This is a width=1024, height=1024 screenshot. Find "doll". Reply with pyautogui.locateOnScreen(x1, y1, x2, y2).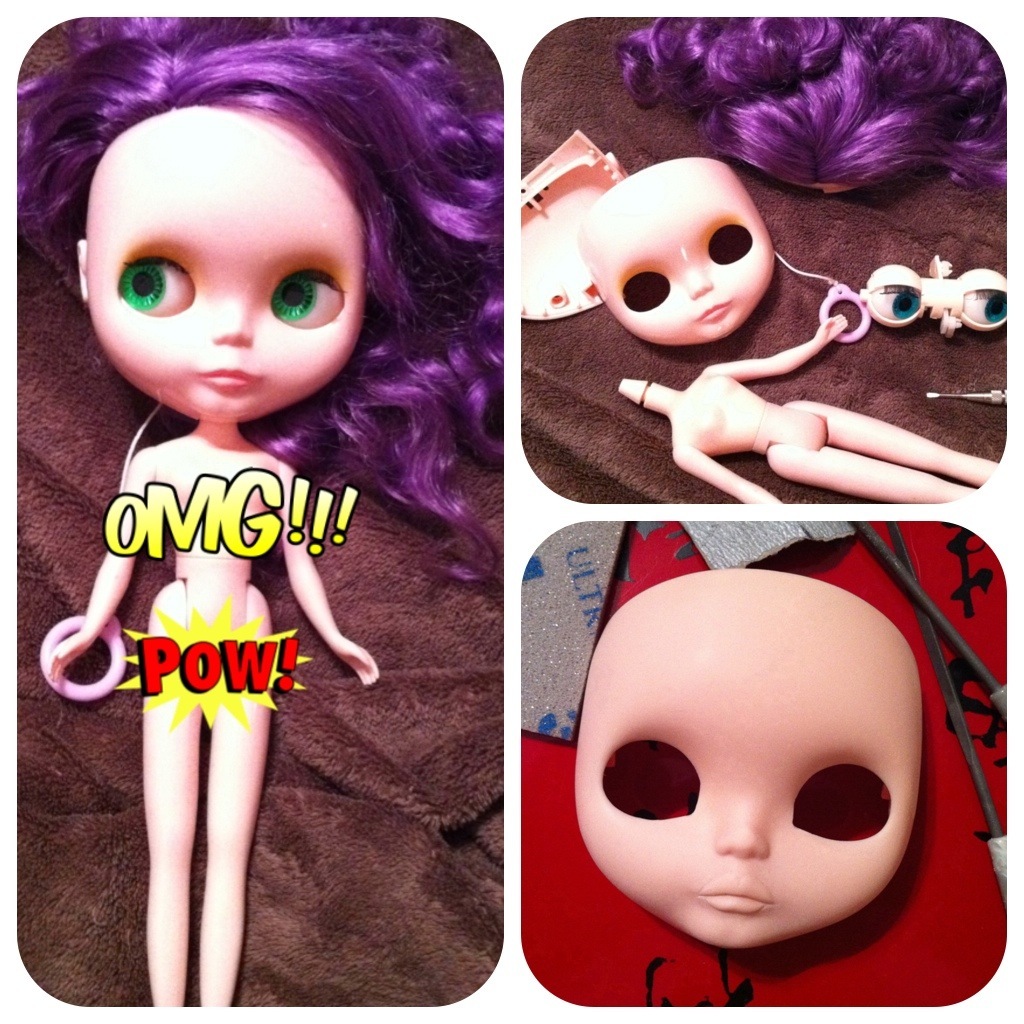
pyautogui.locateOnScreen(24, 20, 517, 962).
